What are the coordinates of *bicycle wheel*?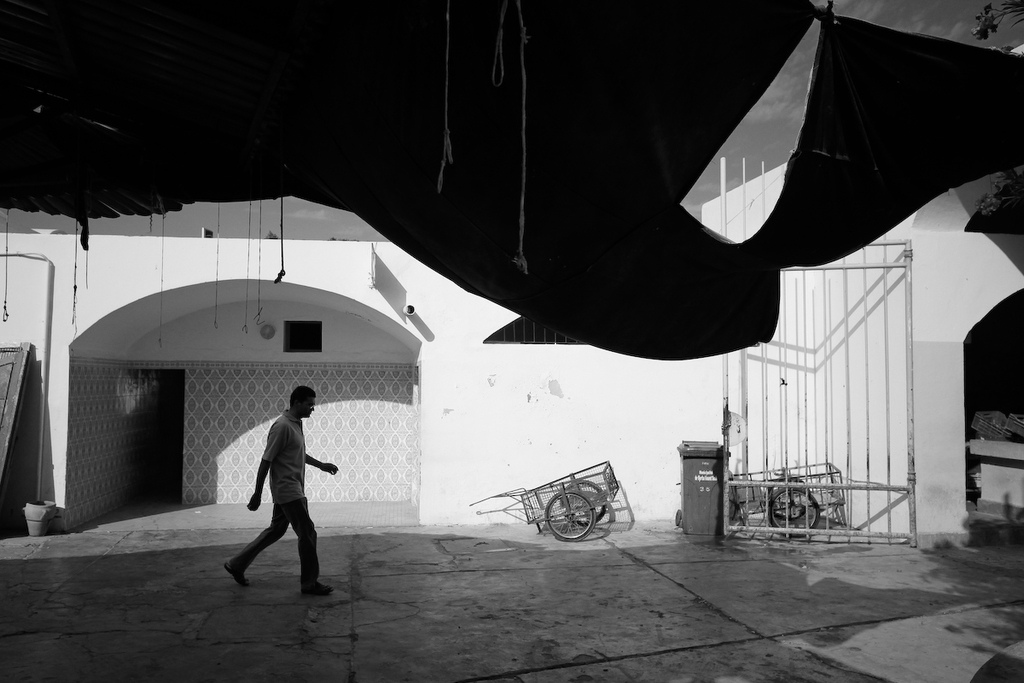
{"left": 767, "top": 482, "right": 822, "bottom": 541}.
